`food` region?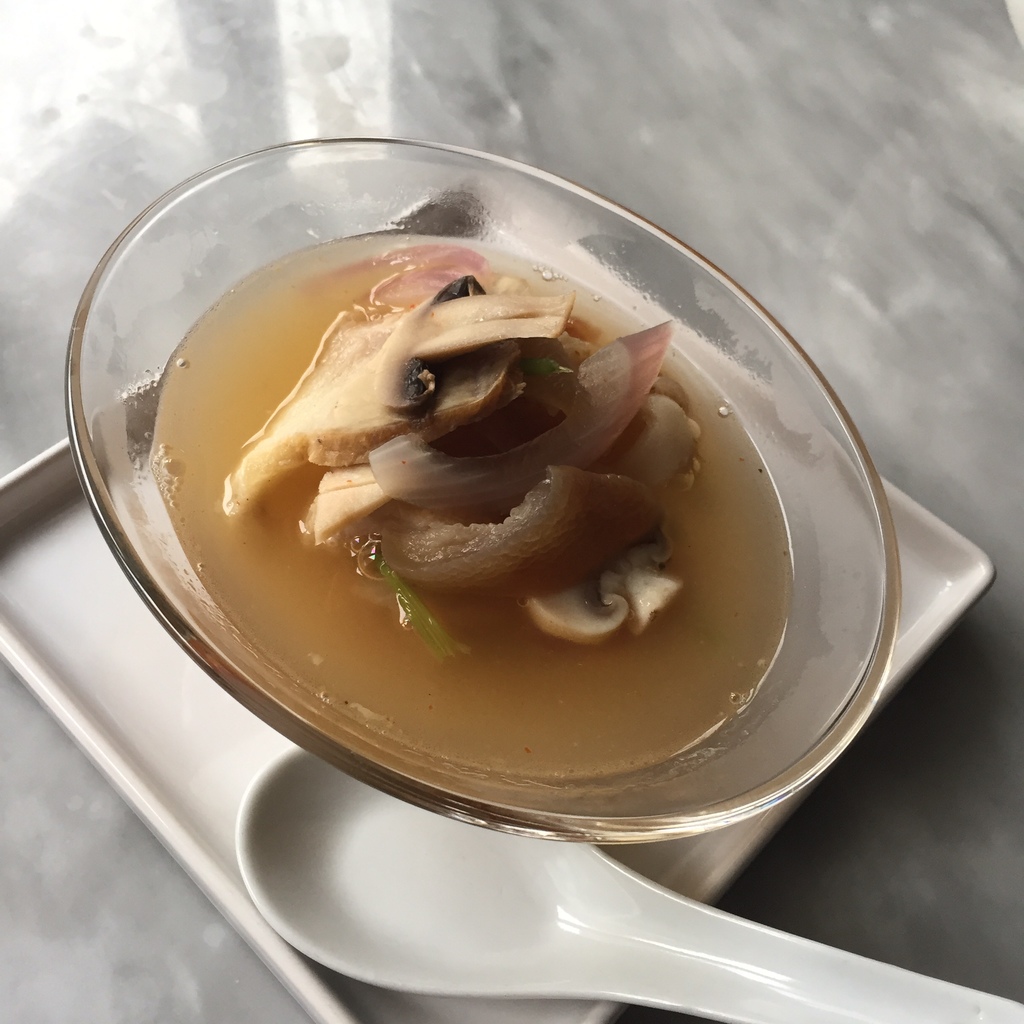
(151, 226, 784, 781)
